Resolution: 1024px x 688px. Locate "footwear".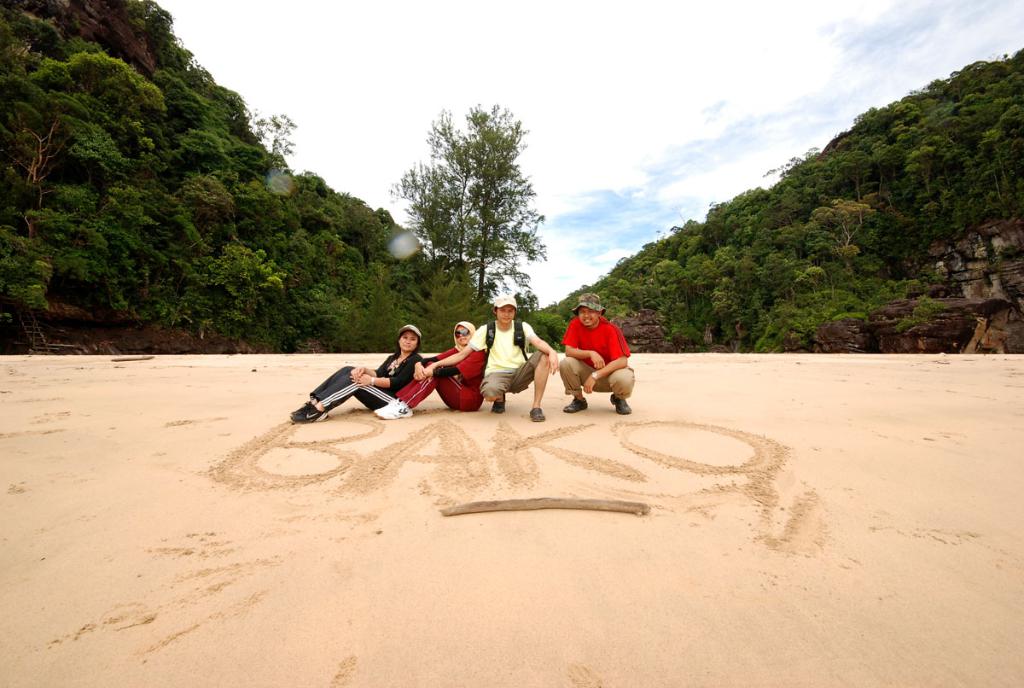
select_region(605, 394, 631, 415).
